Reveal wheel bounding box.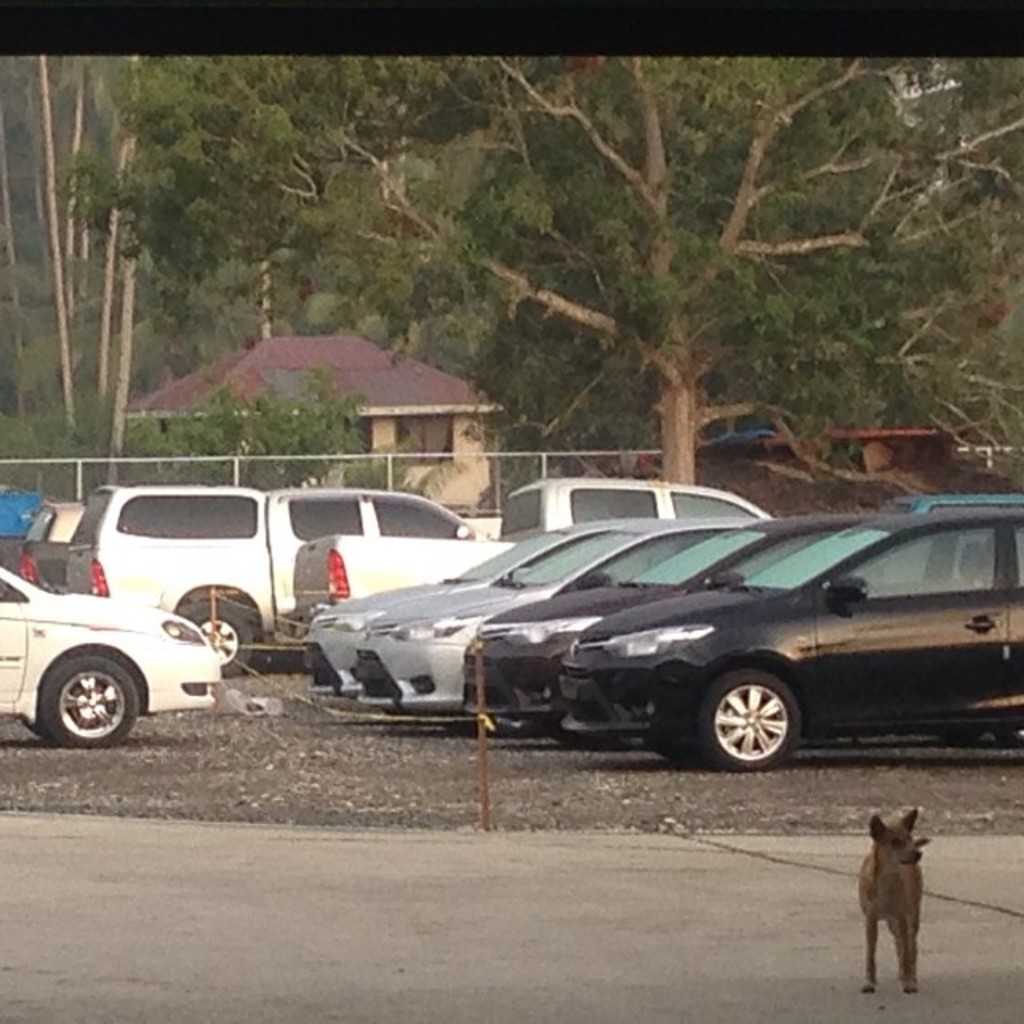
Revealed: (left=701, top=661, right=810, bottom=786).
